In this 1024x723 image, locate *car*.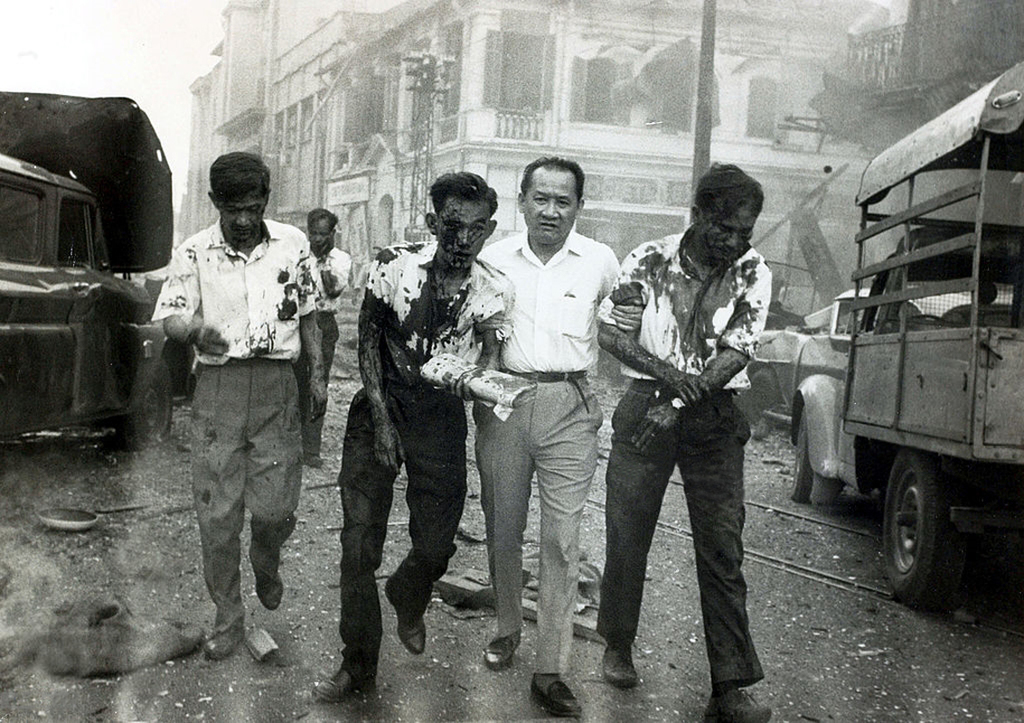
Bounding box: bbox=[0, 96, 175, 453].
